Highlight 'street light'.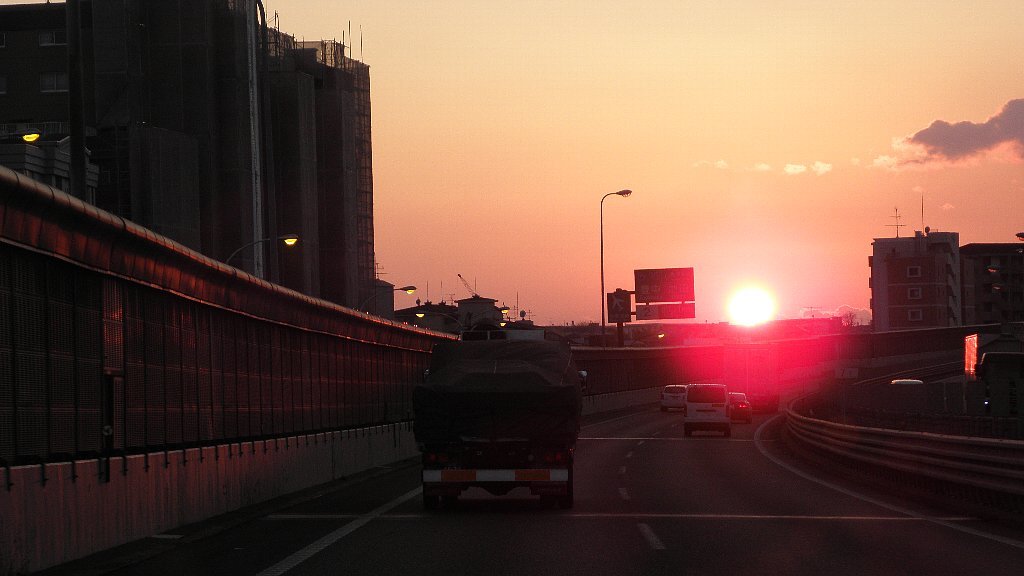
Highlighted region: 460/307/511/327.
